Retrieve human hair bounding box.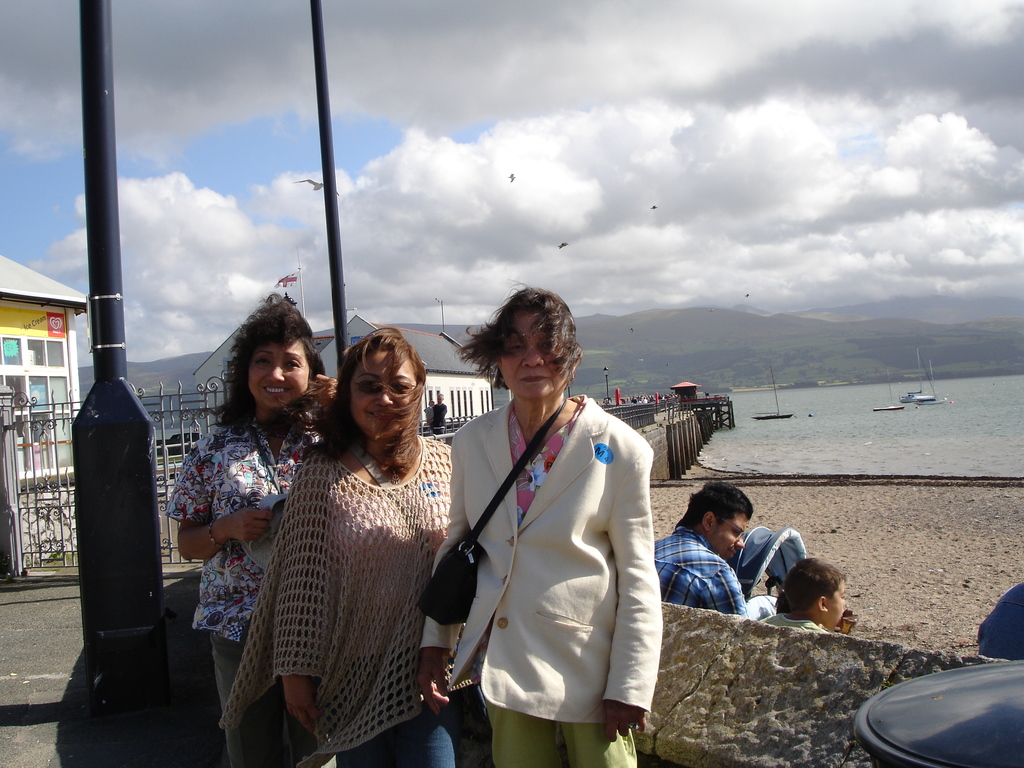
Bounding box: [left=471, top=288, right=575, bottom=411].
